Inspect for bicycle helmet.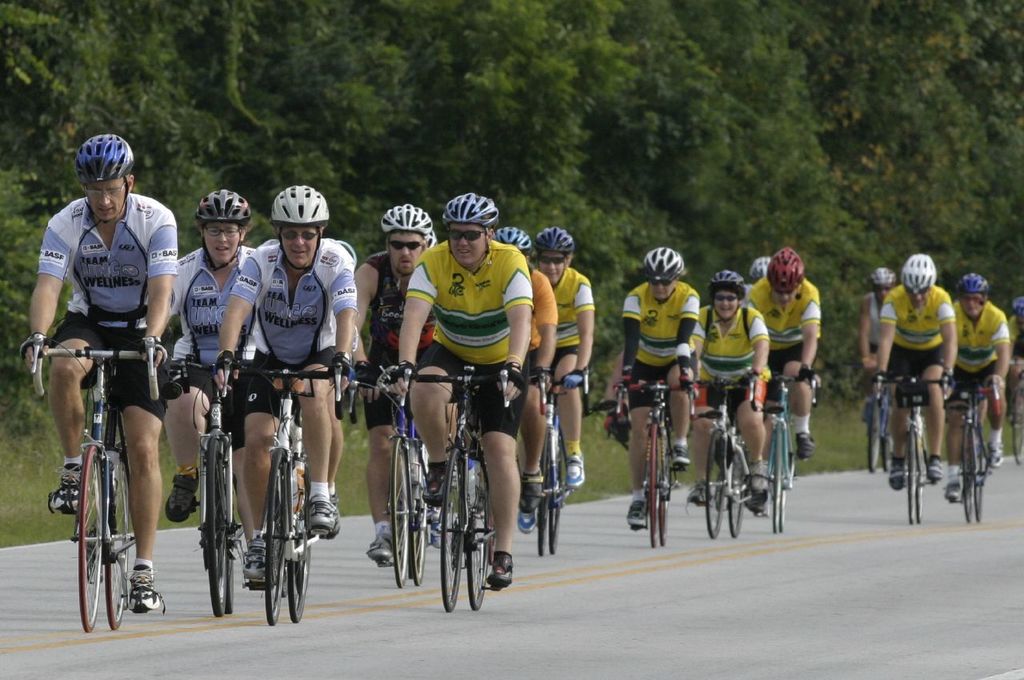
Inspection: {"x1": 438, "y1": 191, "x2": 494, "y2": 229}.
